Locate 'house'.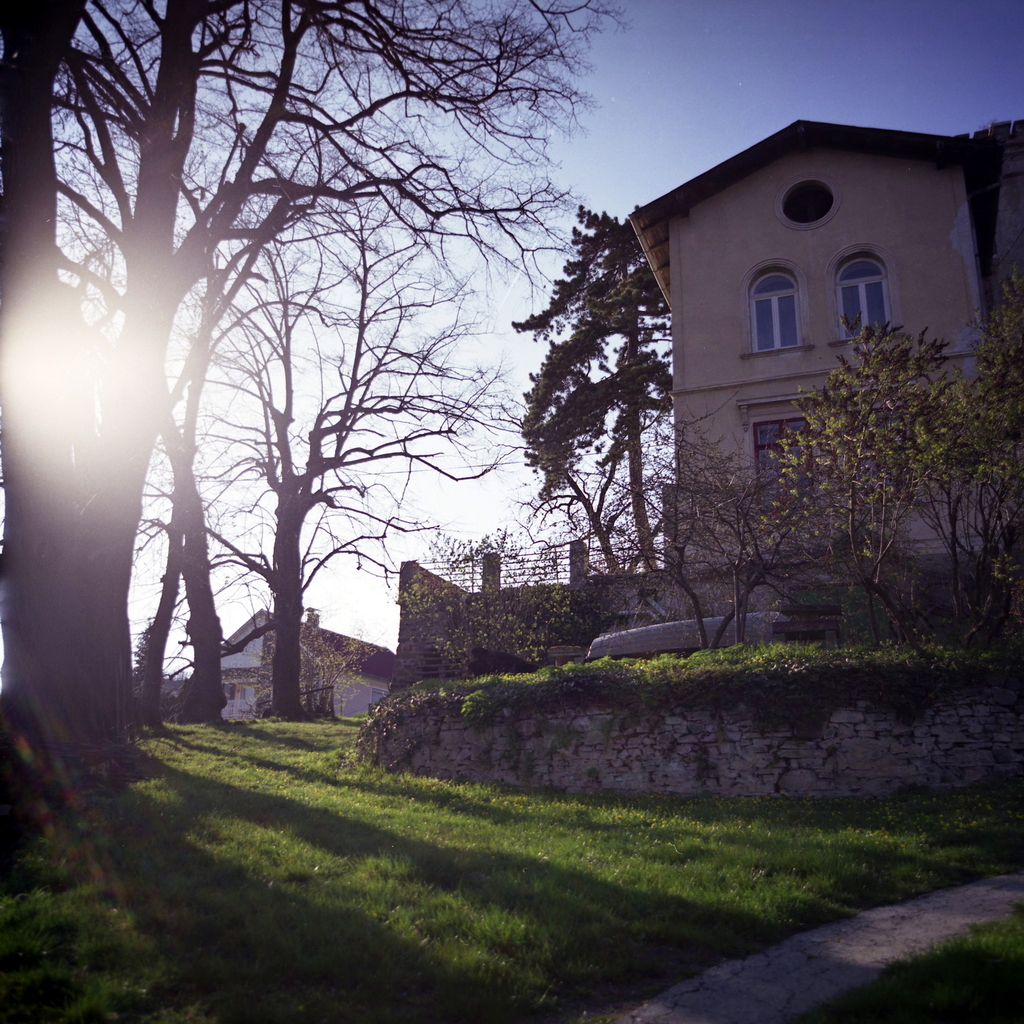
Bounding box: (x1=190, y1=607, x2=404, y2=728).
